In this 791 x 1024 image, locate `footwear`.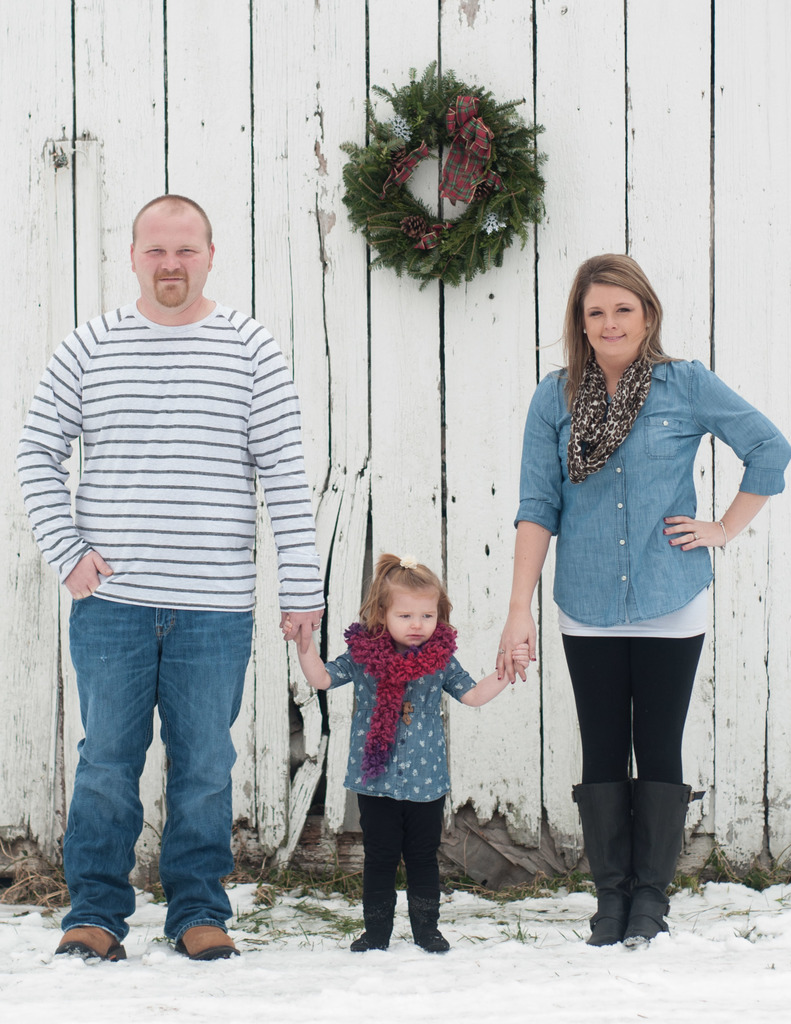
Bounding box: {"left": 625, "top": 776, "right": 694, "bottom": 938}.
